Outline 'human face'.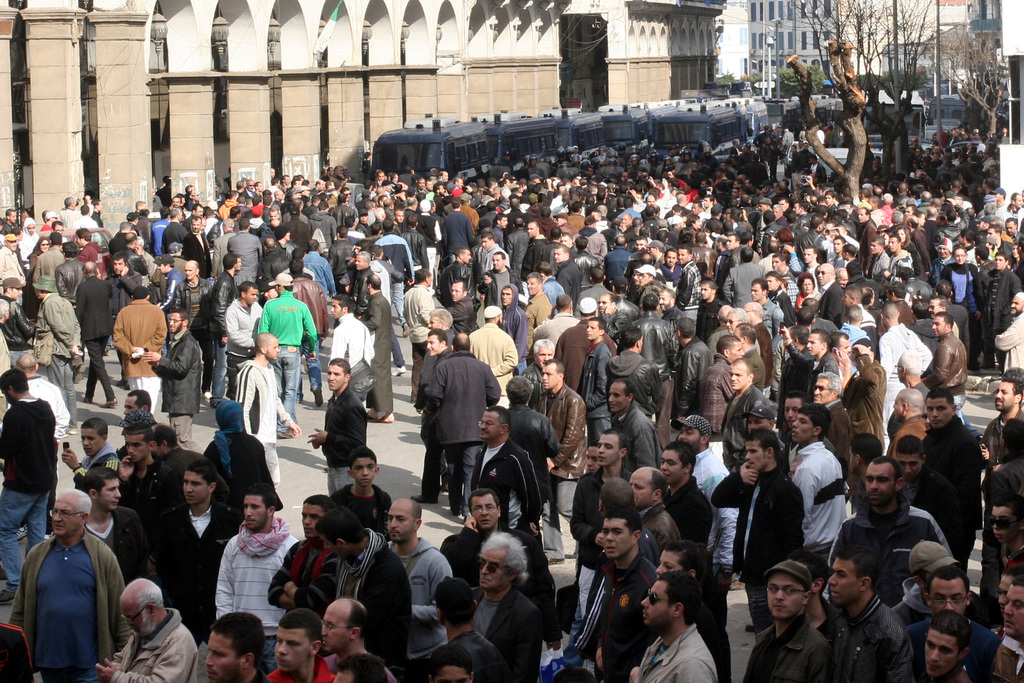
Outline: (838,339,852,358).
